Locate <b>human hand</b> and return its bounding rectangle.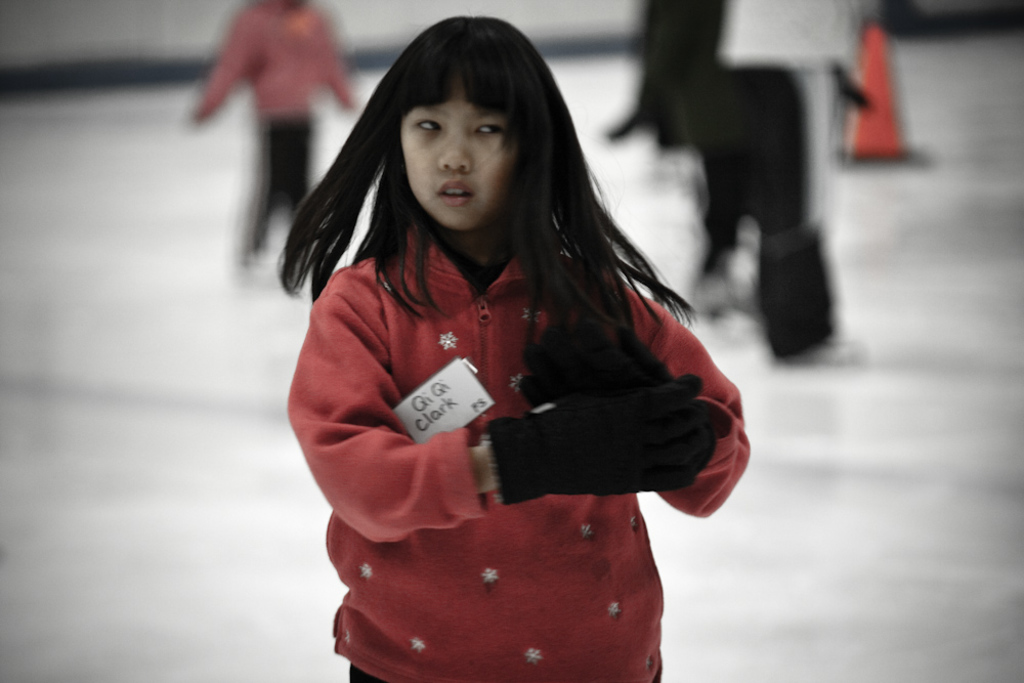
{"x1": 589, "y1": 372, "x2": 739, "y2": 512}.
